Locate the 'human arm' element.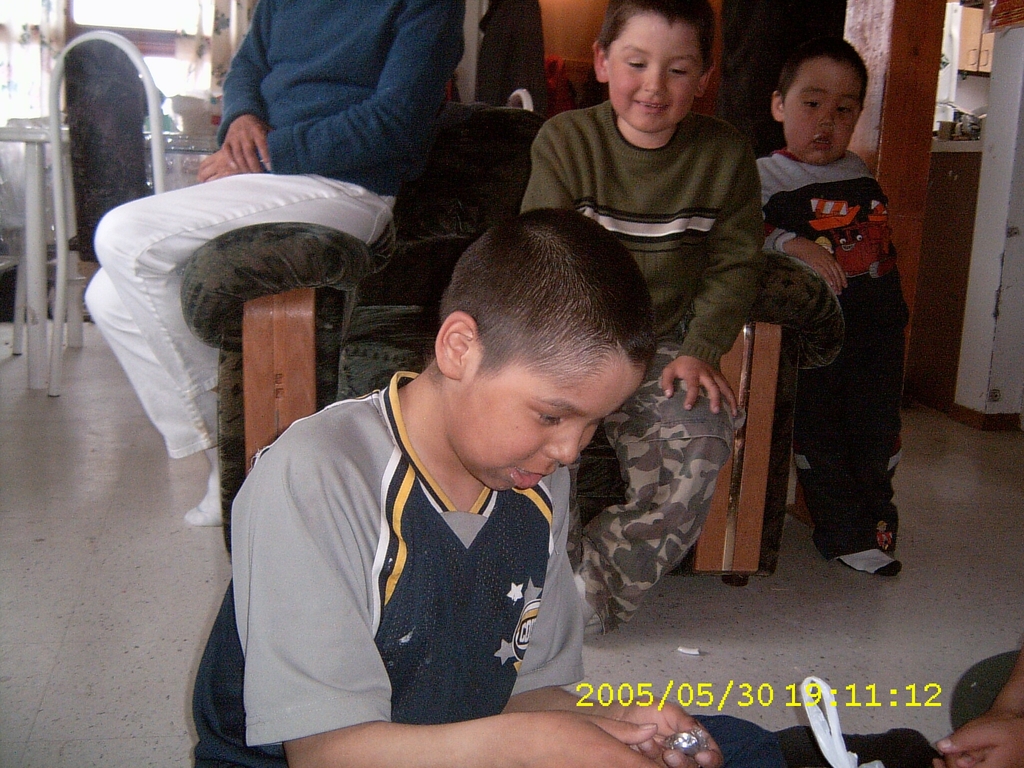
Element bbox: box=[210, 3, 278, 176].
